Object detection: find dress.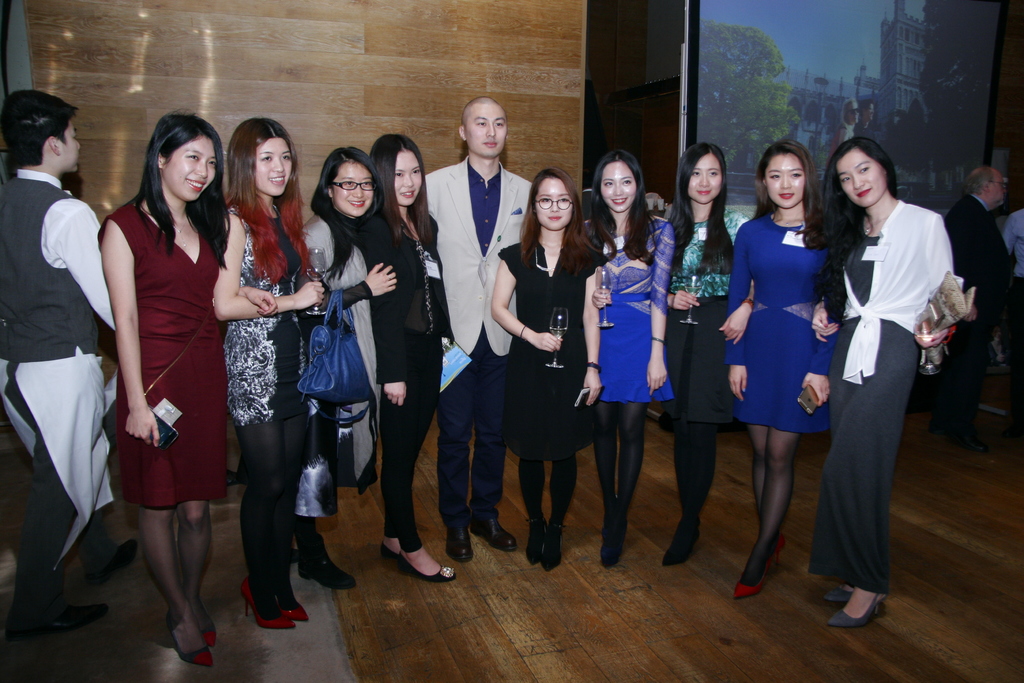
722:211:836:440.
